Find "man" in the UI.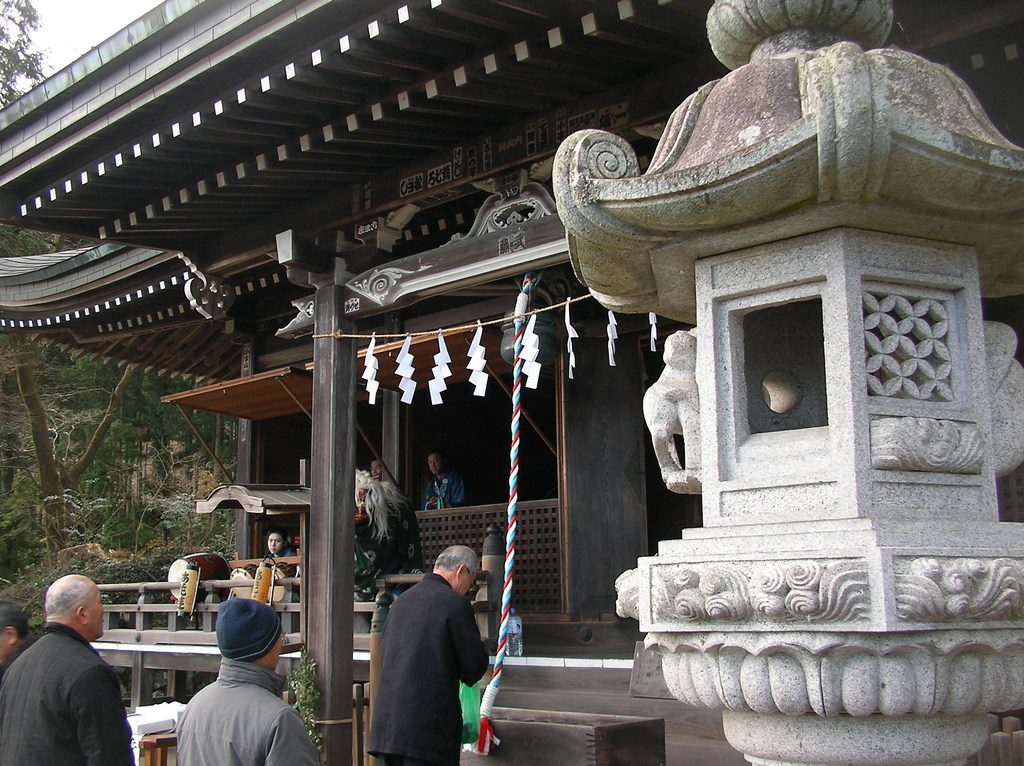
UI element at (x1=339, y1=525, x2=506, y2=746).
